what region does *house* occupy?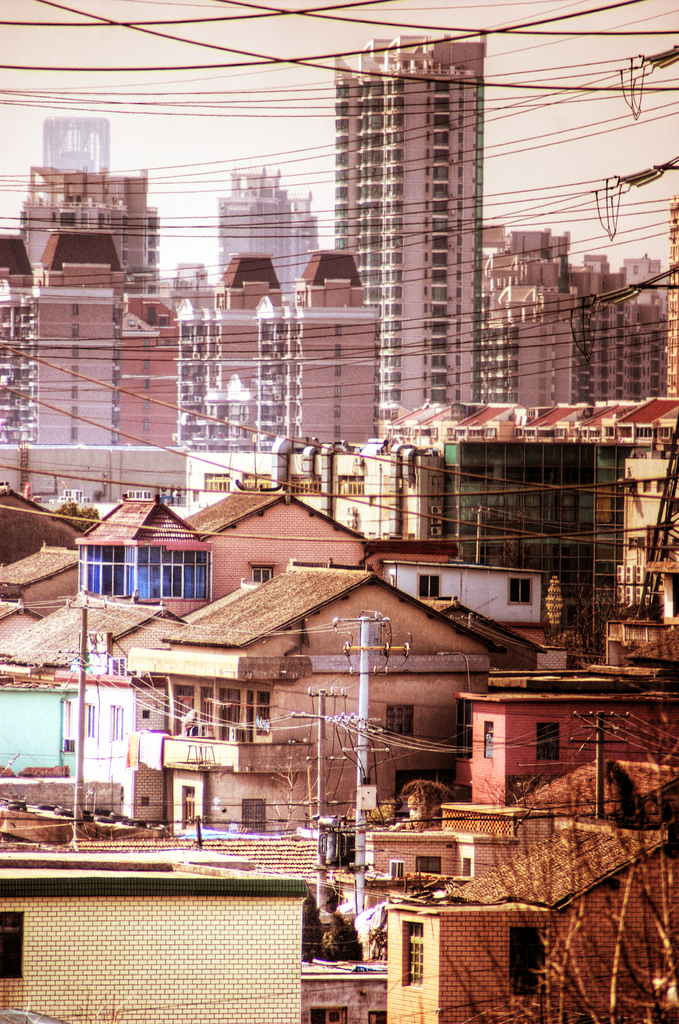
bbox(108, 588, 505, 824).
